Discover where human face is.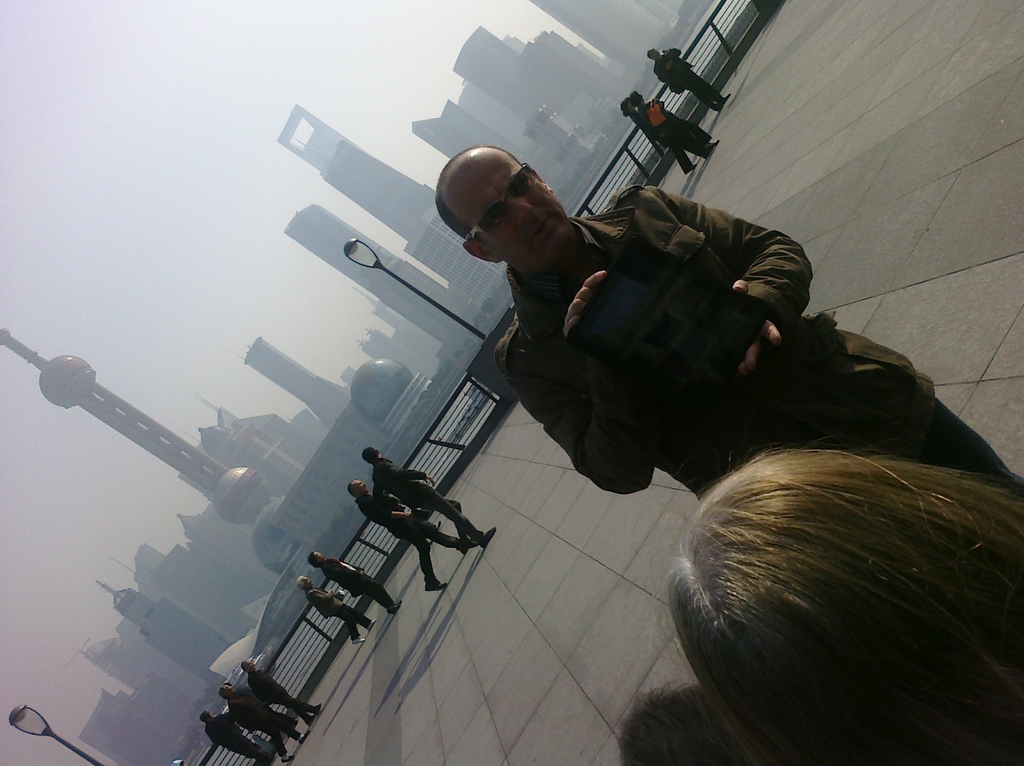
Discovered at (x1=355, y1=479, x2=369, y2=495).
